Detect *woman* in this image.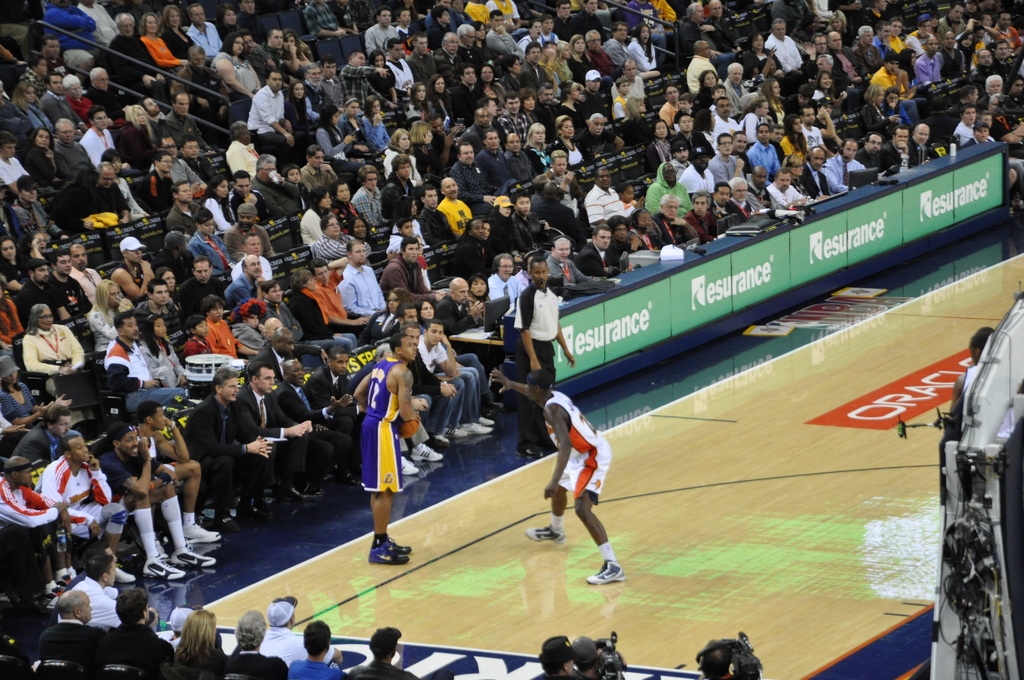
Detection: crop(548, 113, 589, 166).
